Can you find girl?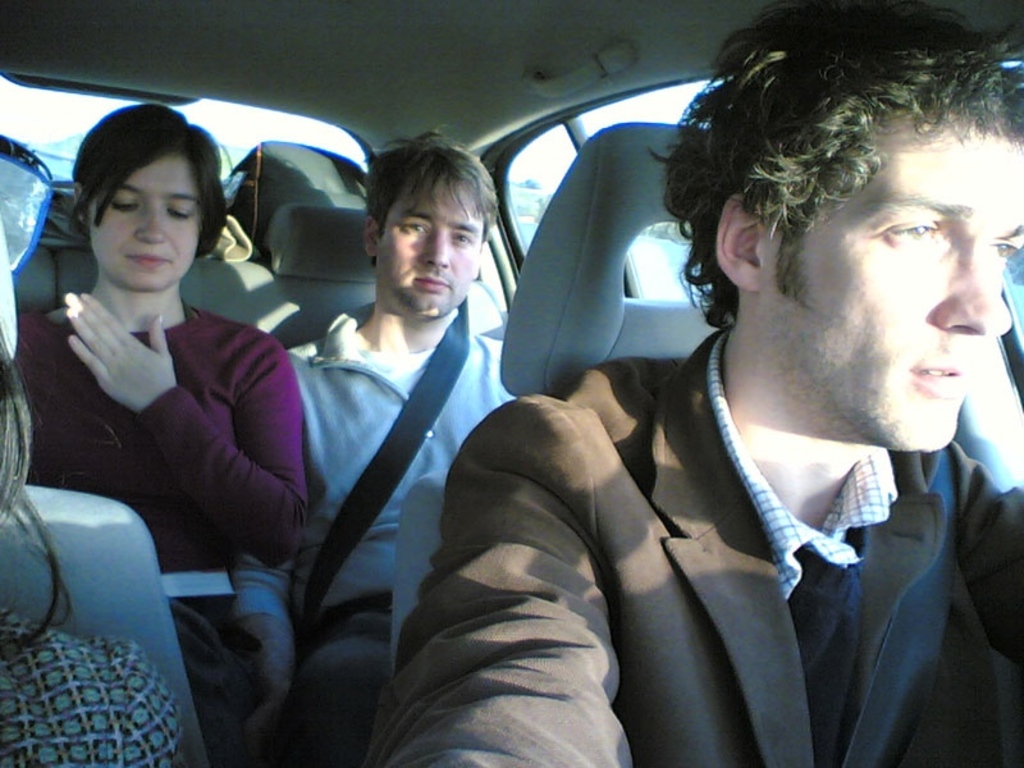
Yes, bounding box: 0/324/180/767.
